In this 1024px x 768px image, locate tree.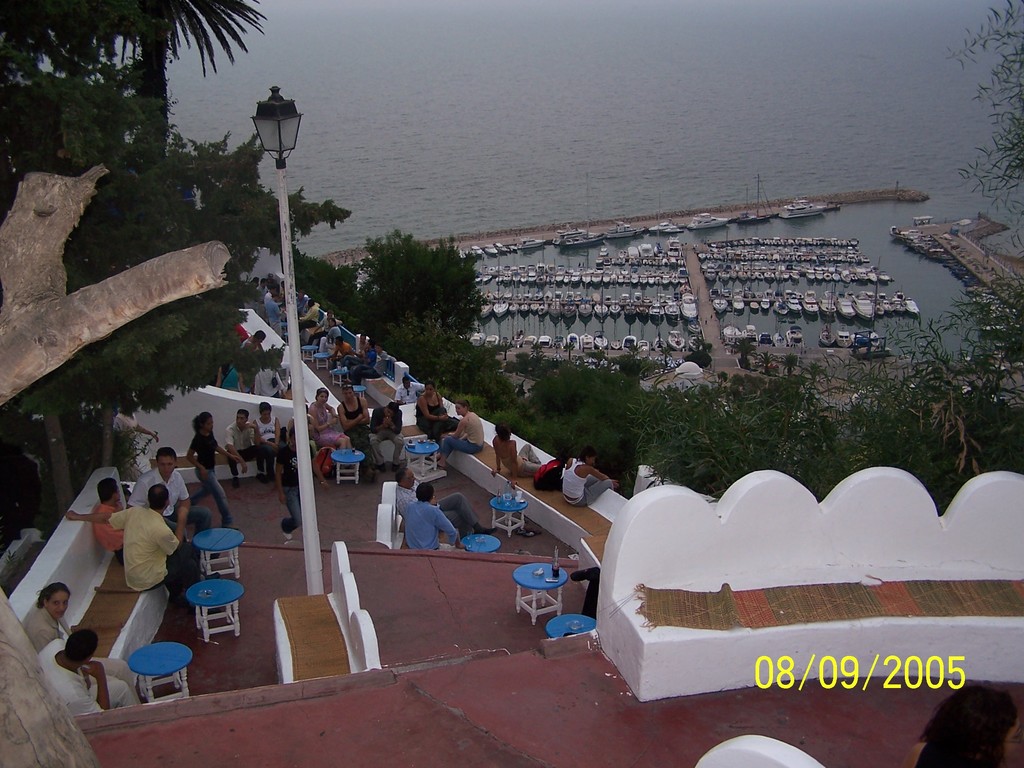
Bounding box: bbox=(181, 124, 361, 266).
